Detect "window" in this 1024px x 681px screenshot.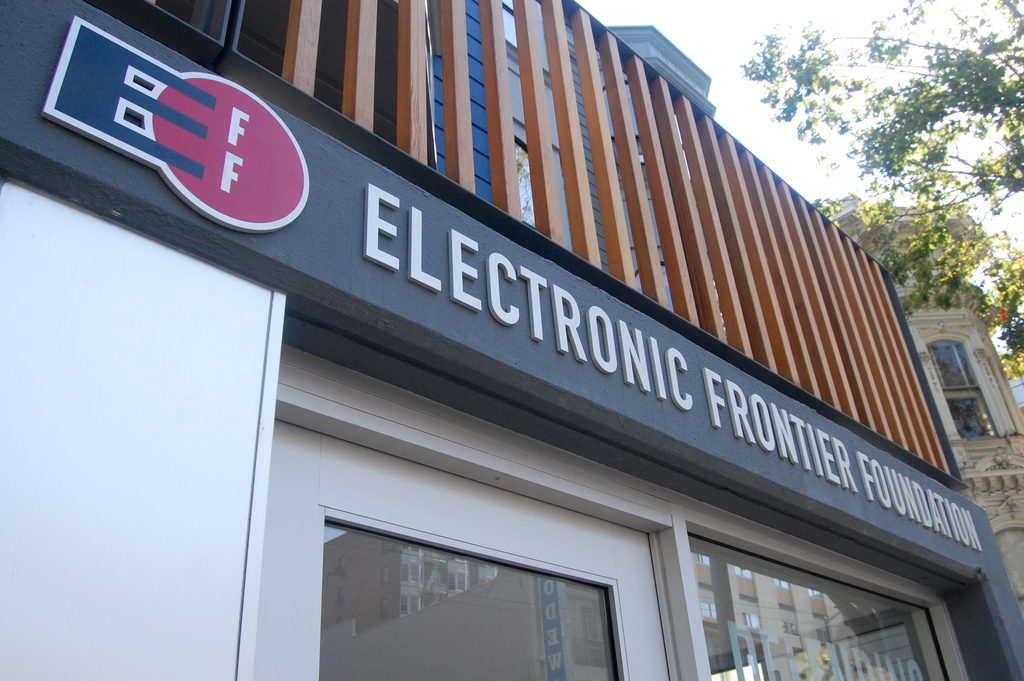
Detection: select_region(950, 394, 1002, 439).
